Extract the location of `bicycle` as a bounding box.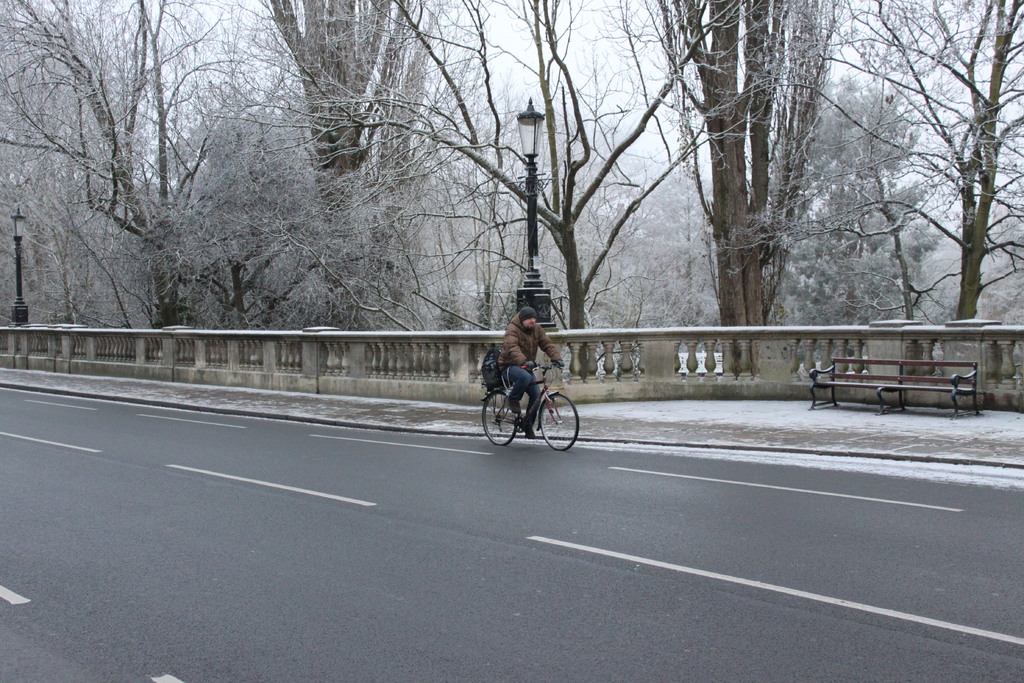
[483,355,584,454].
